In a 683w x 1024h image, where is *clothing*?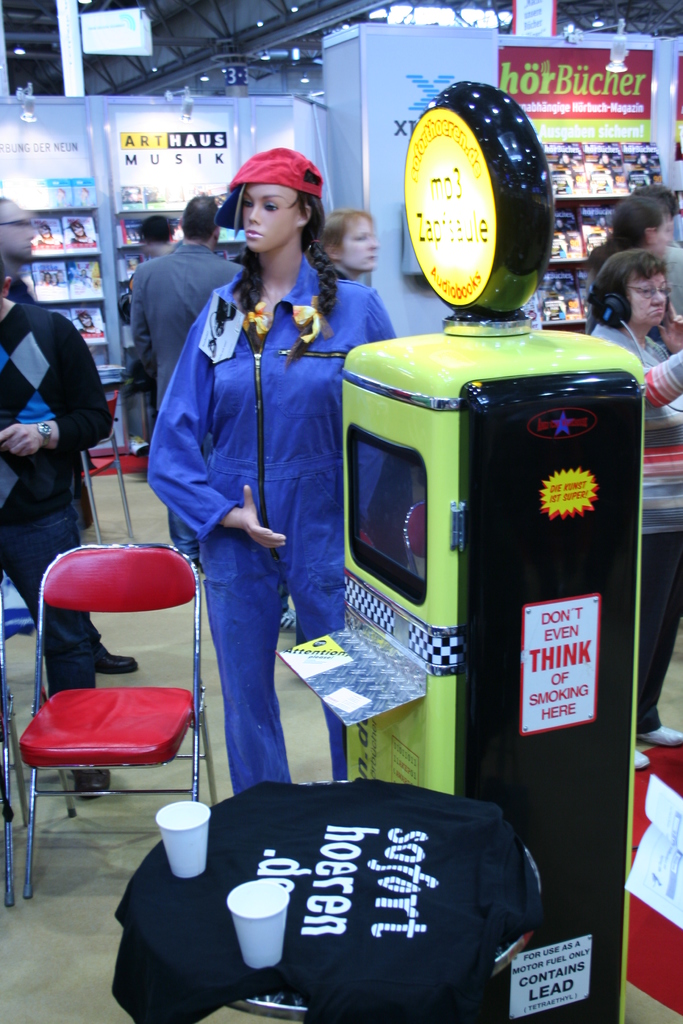
588:323:663:344.
